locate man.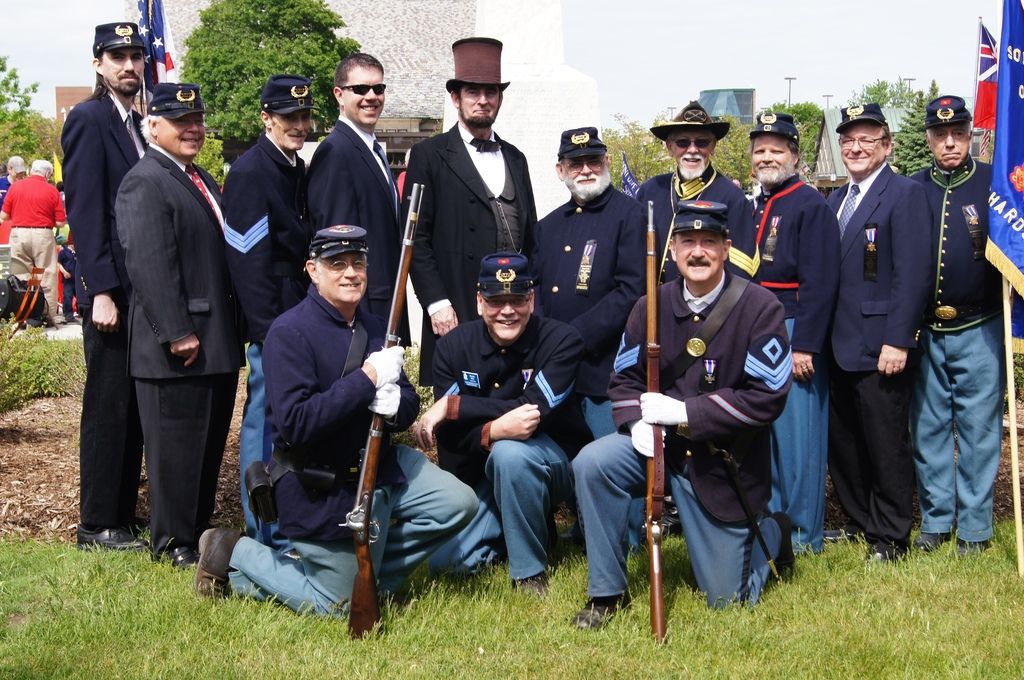
Bounding box: x1=535, y1=118, x2=643, y2=417.
